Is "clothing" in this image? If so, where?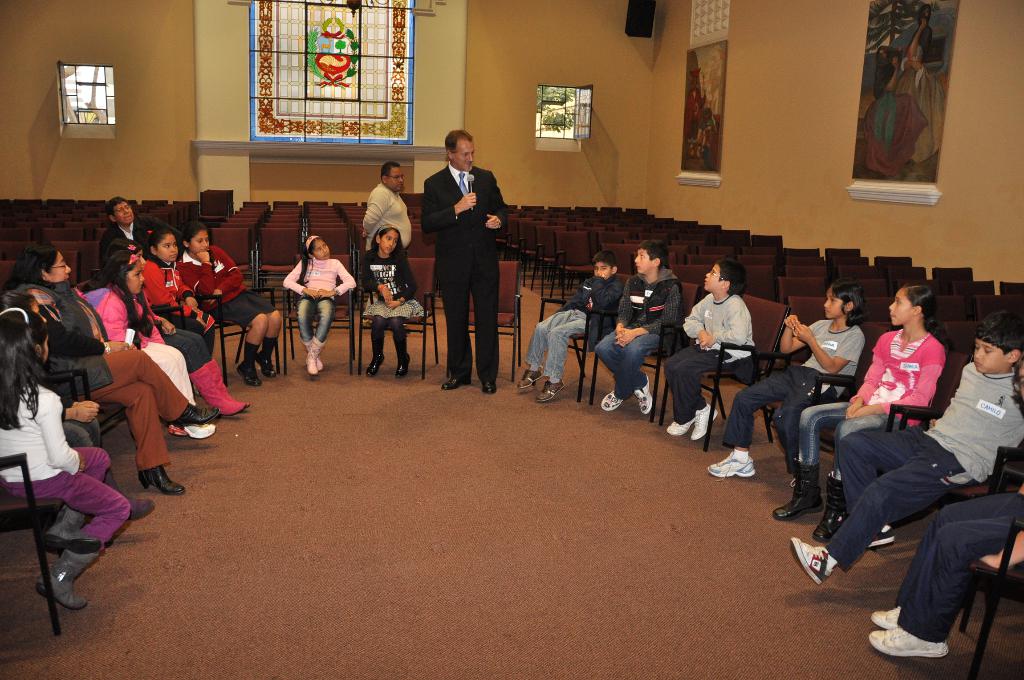
Yes, at (x1=365, y1=181, x2=412, y2=252).
